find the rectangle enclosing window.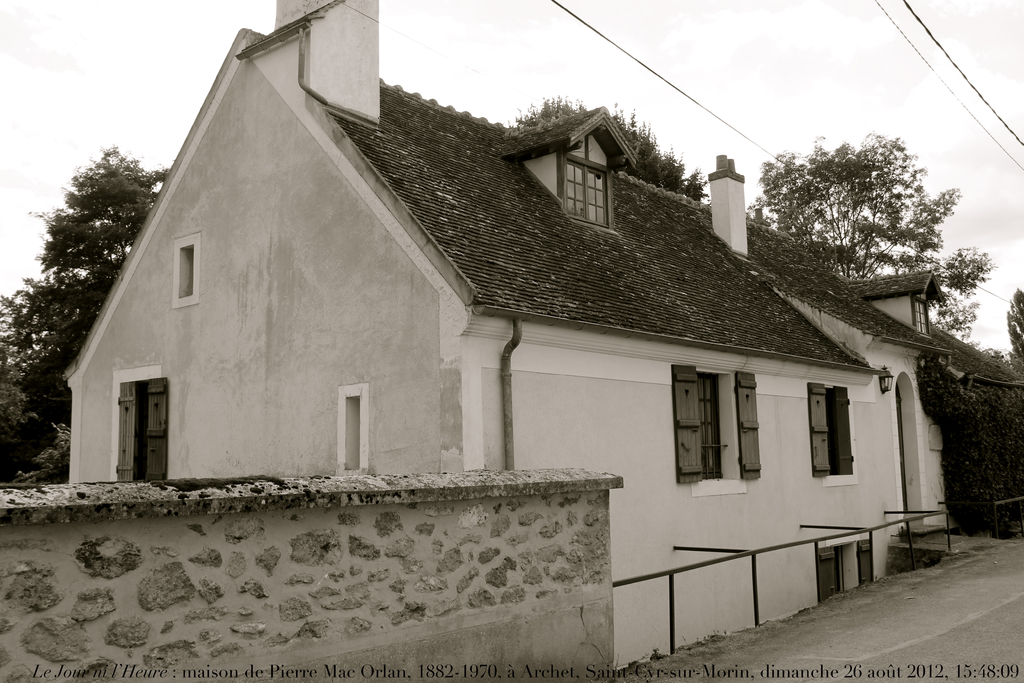
locate(557, 154, 614, 227).
